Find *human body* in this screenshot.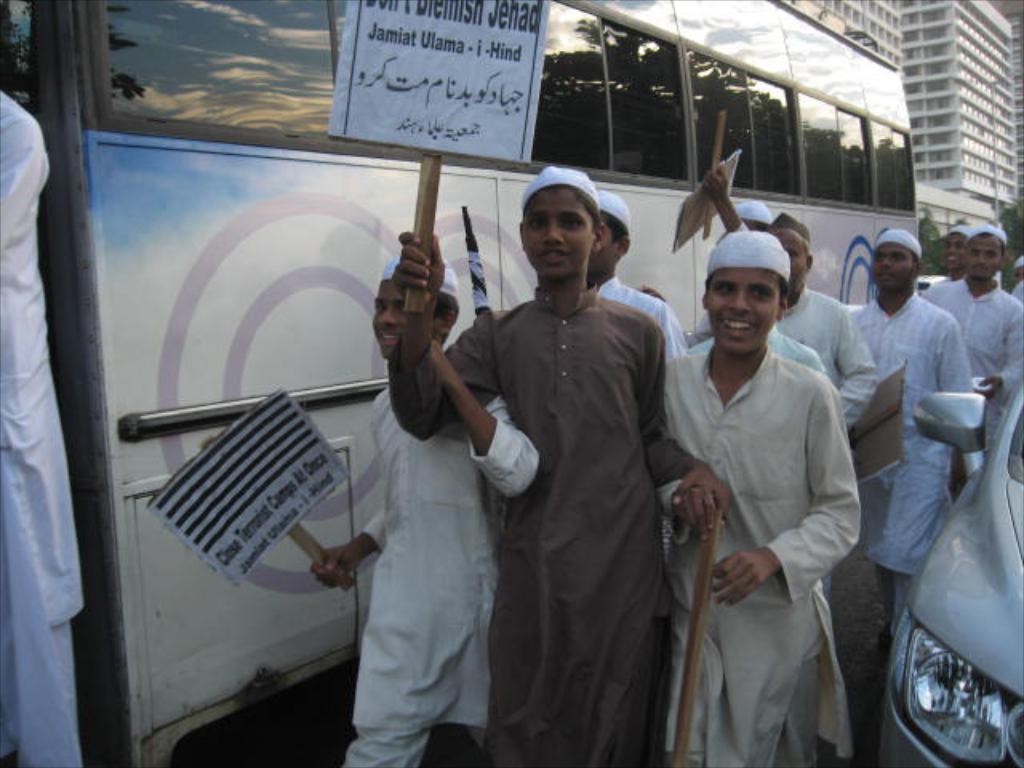
The bounding box for *human body* is bbox=(317, 202, 522, 767).
